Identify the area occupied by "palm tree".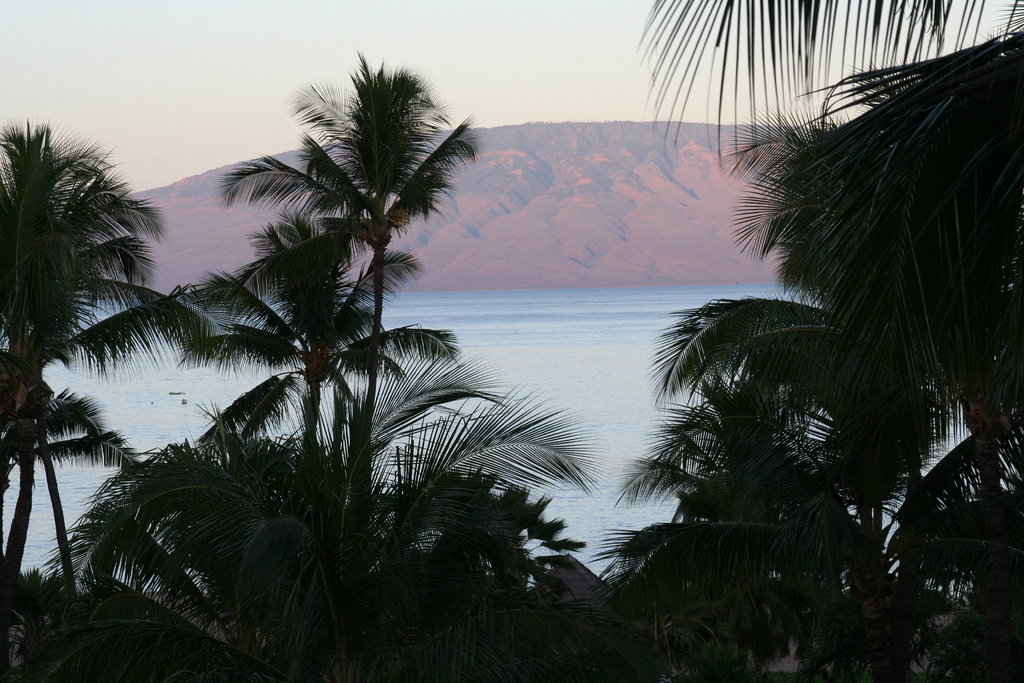
Area: detection(88, 71, 595, 682).
